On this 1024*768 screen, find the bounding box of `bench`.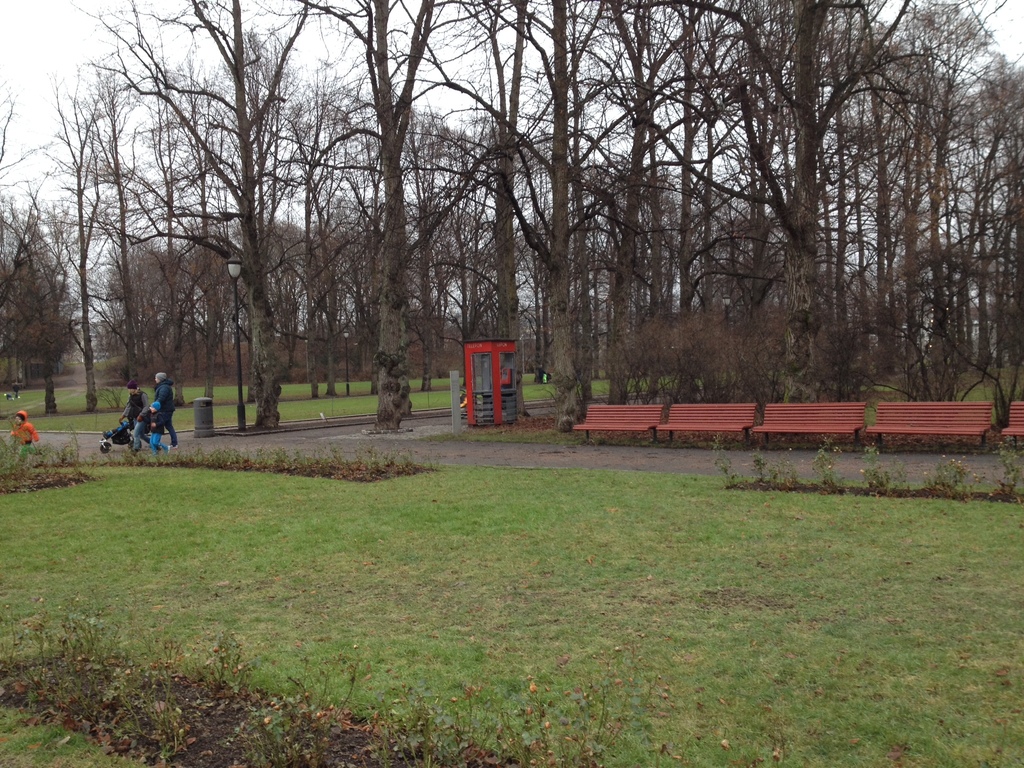
Bounding box: 658,401,760,449.
